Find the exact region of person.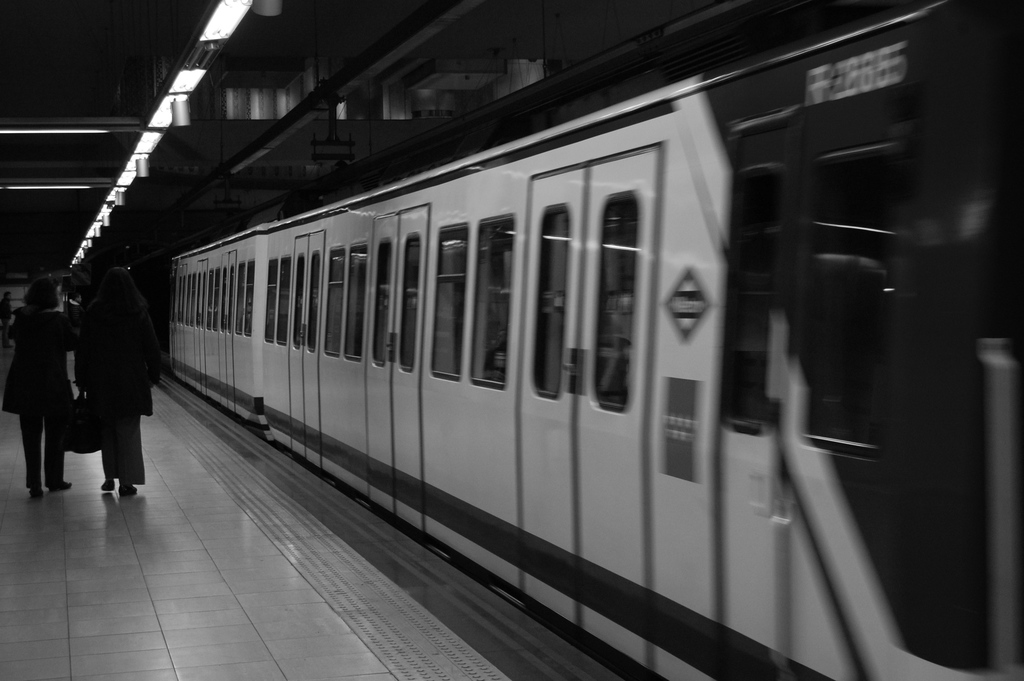
Exact region: 76 265 161 495.
